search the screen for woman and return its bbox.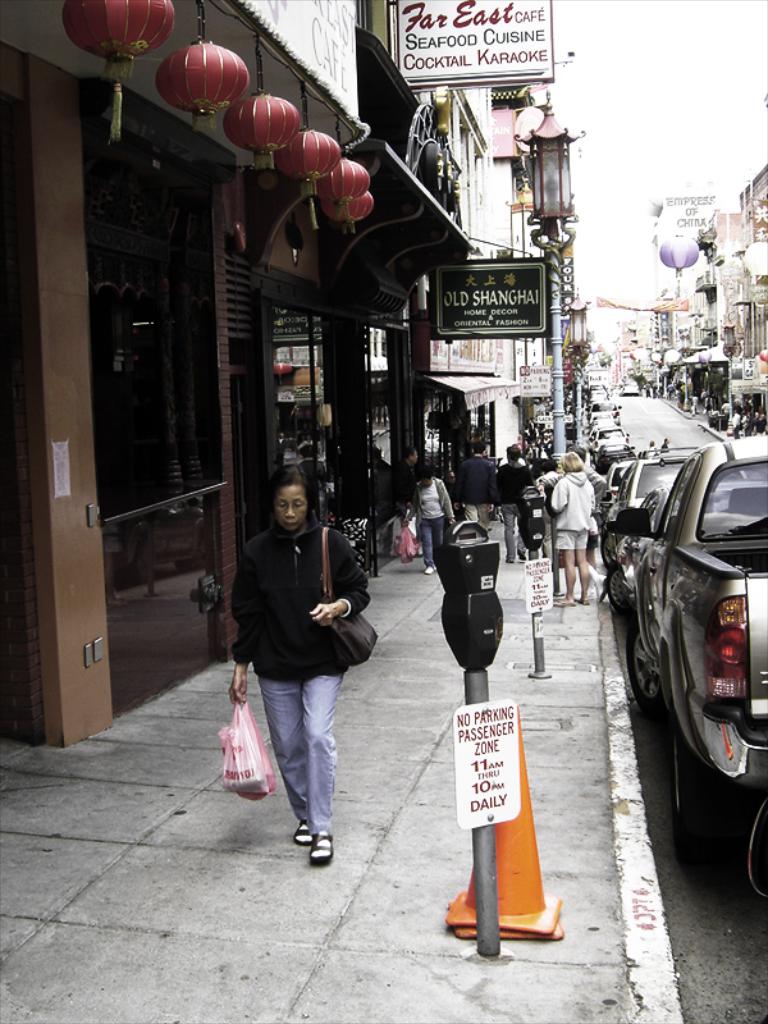
Found: crop(403, 470, 461, 572).
